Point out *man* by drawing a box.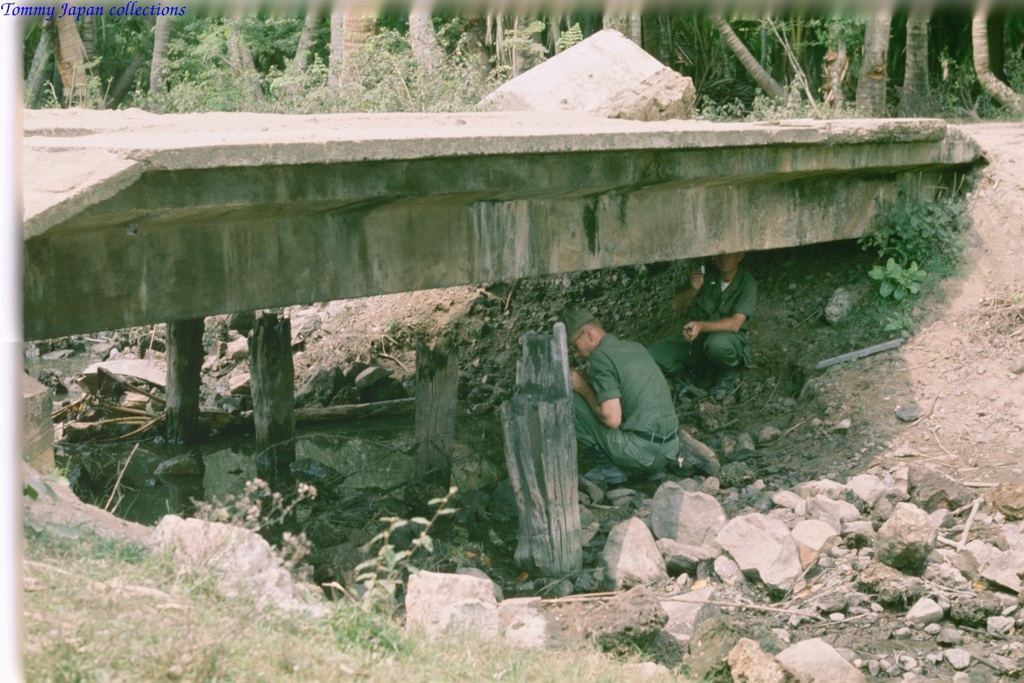
select_region(578, 313, 699, 501).
